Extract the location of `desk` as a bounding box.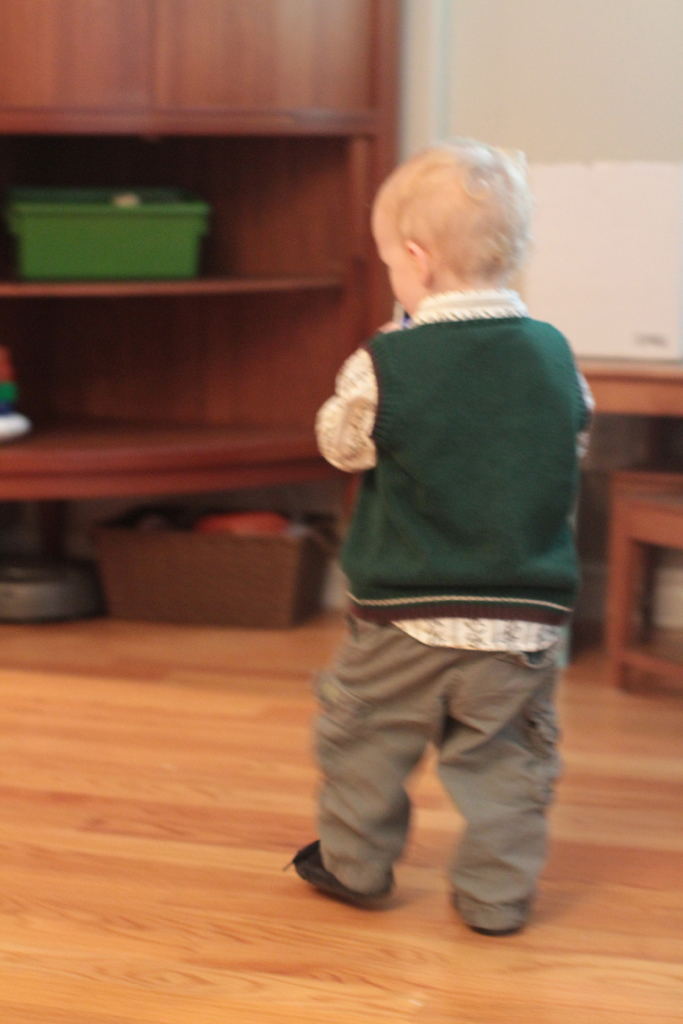
<bbox>0, 611, 682, 1023</bbox>.
